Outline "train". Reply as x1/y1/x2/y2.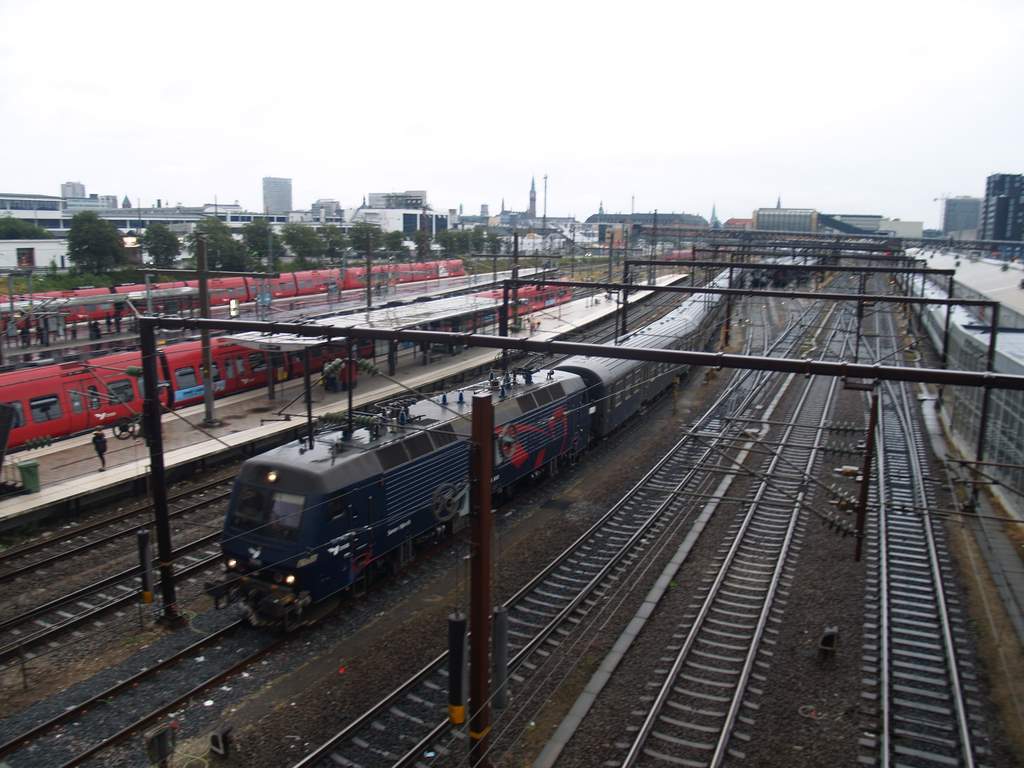
1/274/573/455.
